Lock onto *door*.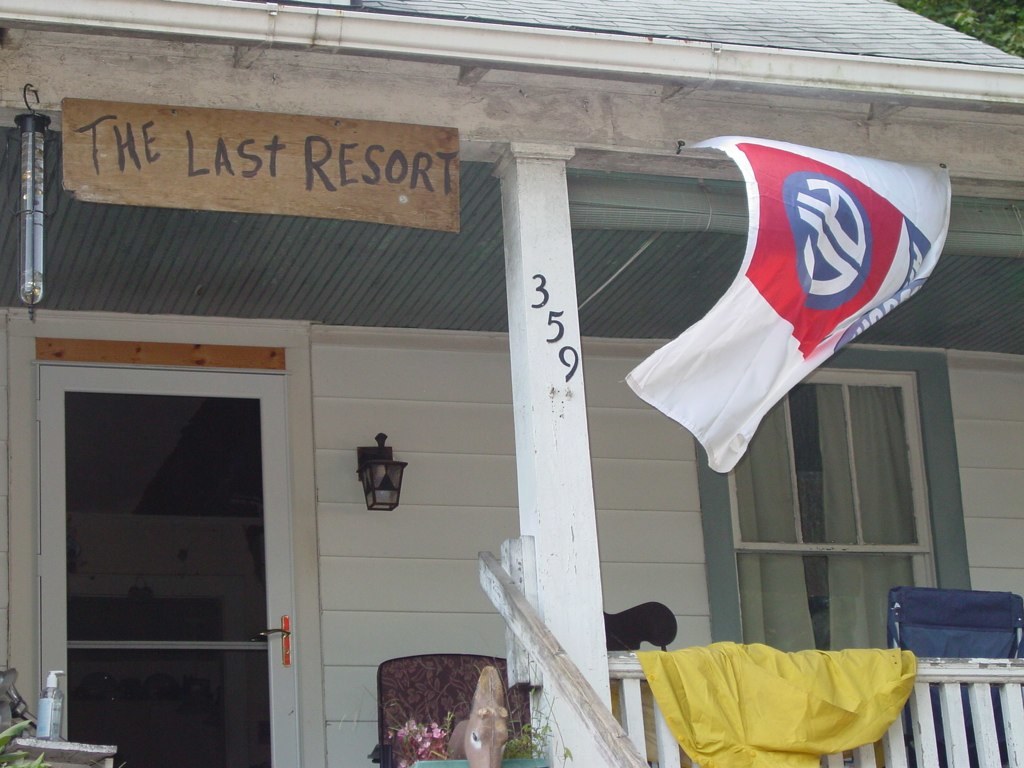
Locked: select_region(64, 396, 275, 767).
